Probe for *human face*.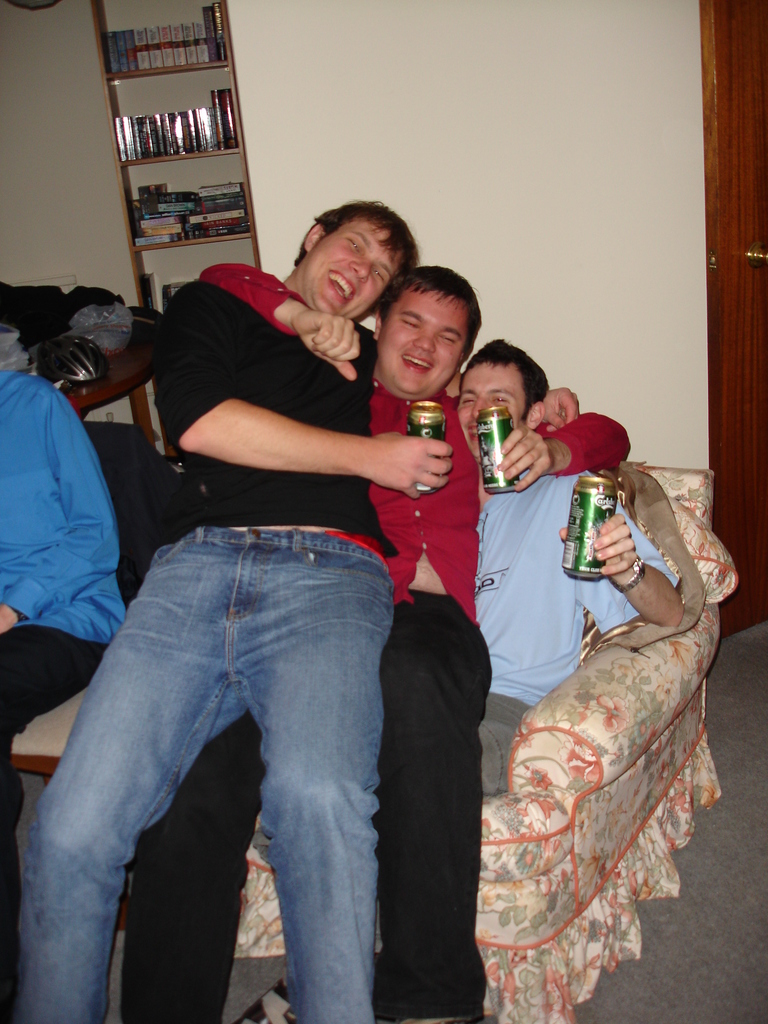
Probe result: l=297, t=218, r=397, b=319.
